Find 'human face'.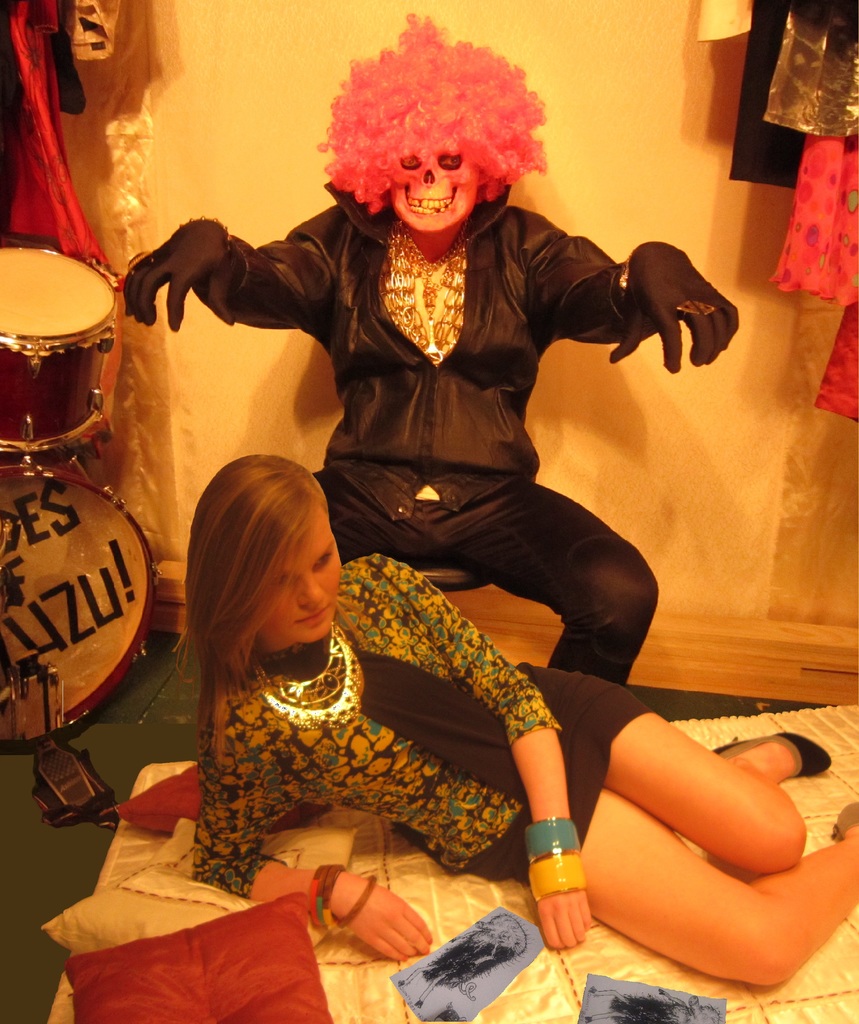
<bbox>259, 504, 339, 638</bbox>.
